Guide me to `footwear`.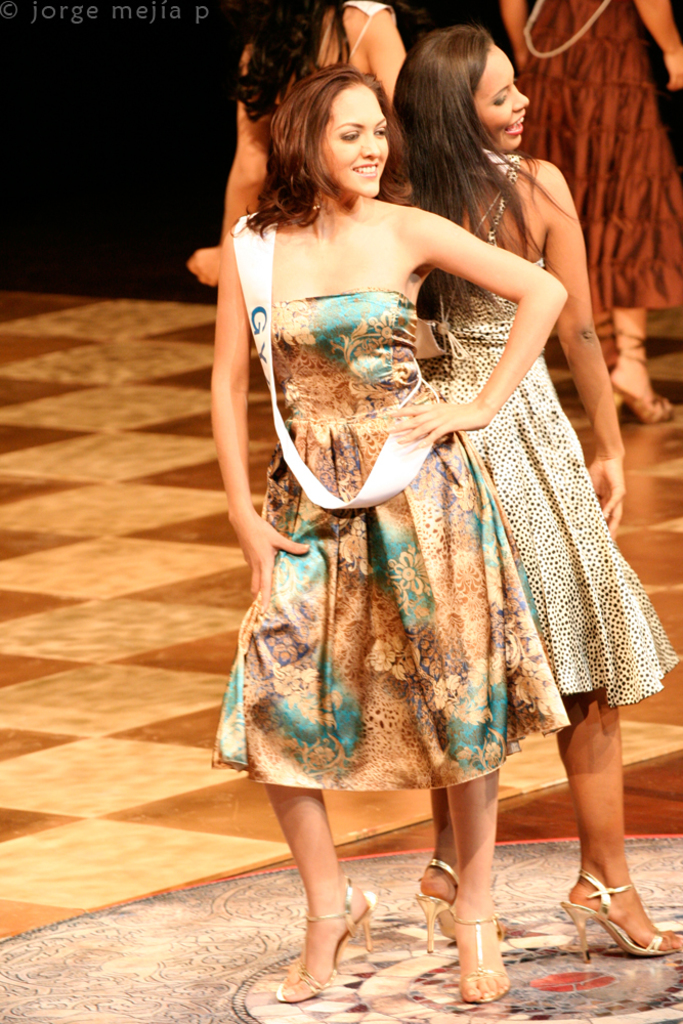
Guidance: [569,878,667,968].
